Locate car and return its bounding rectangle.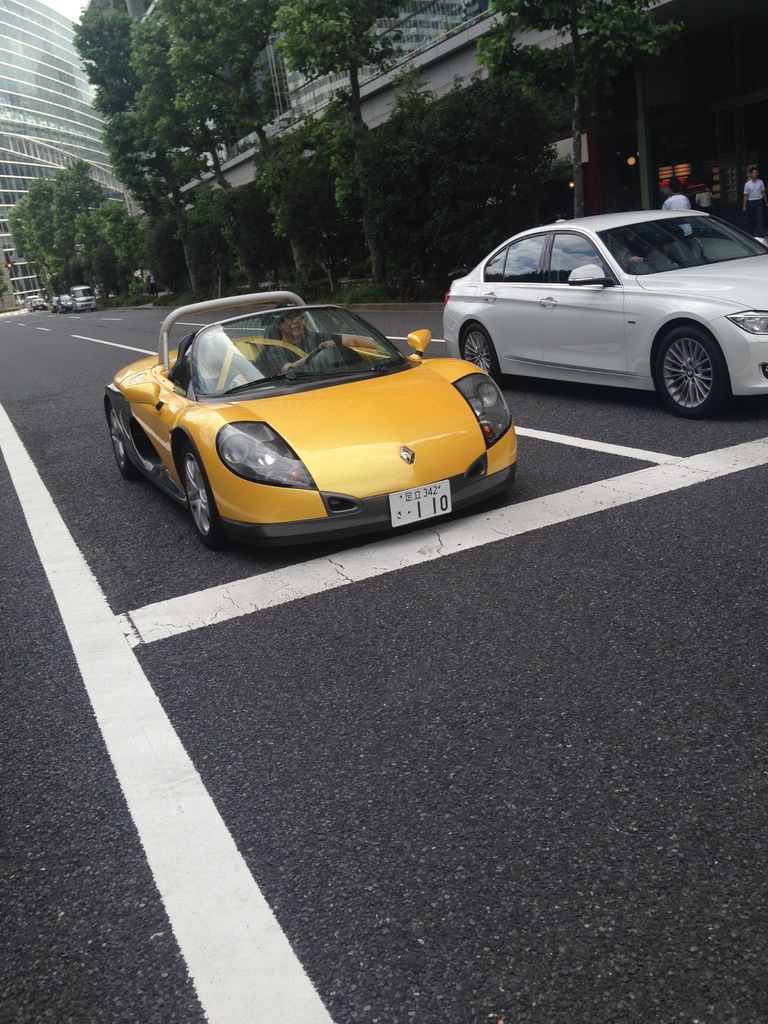
<bbox>30, 299, 47, 312</bbox>.
